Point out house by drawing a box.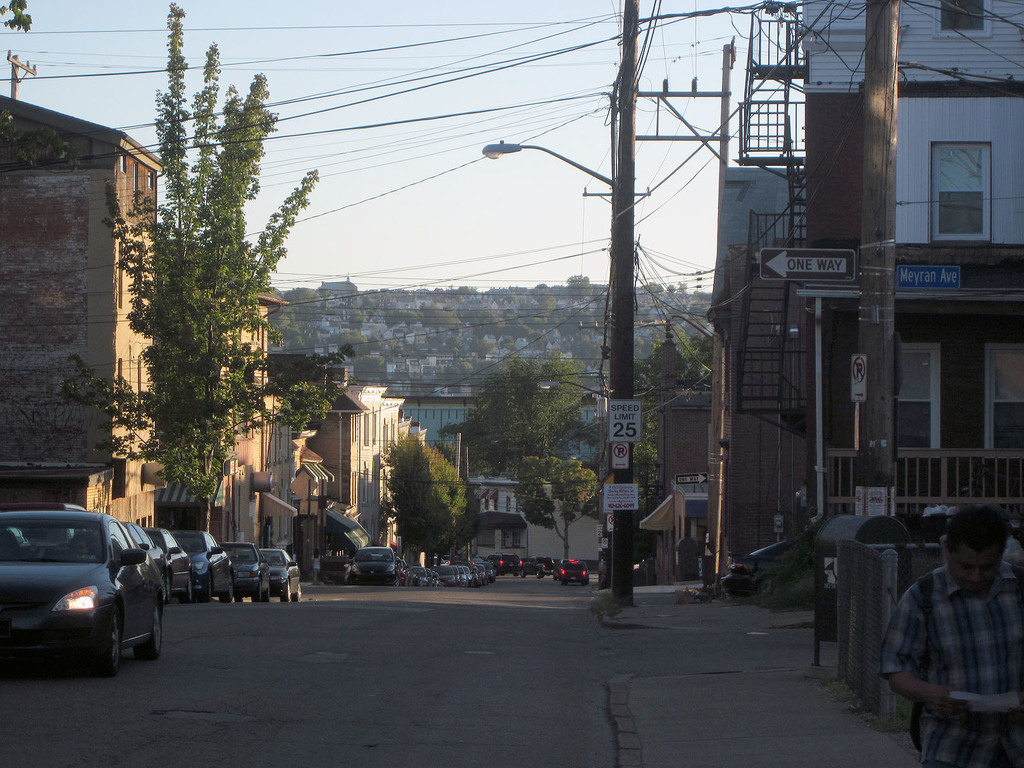
detection(4, 95, 154, 523).
